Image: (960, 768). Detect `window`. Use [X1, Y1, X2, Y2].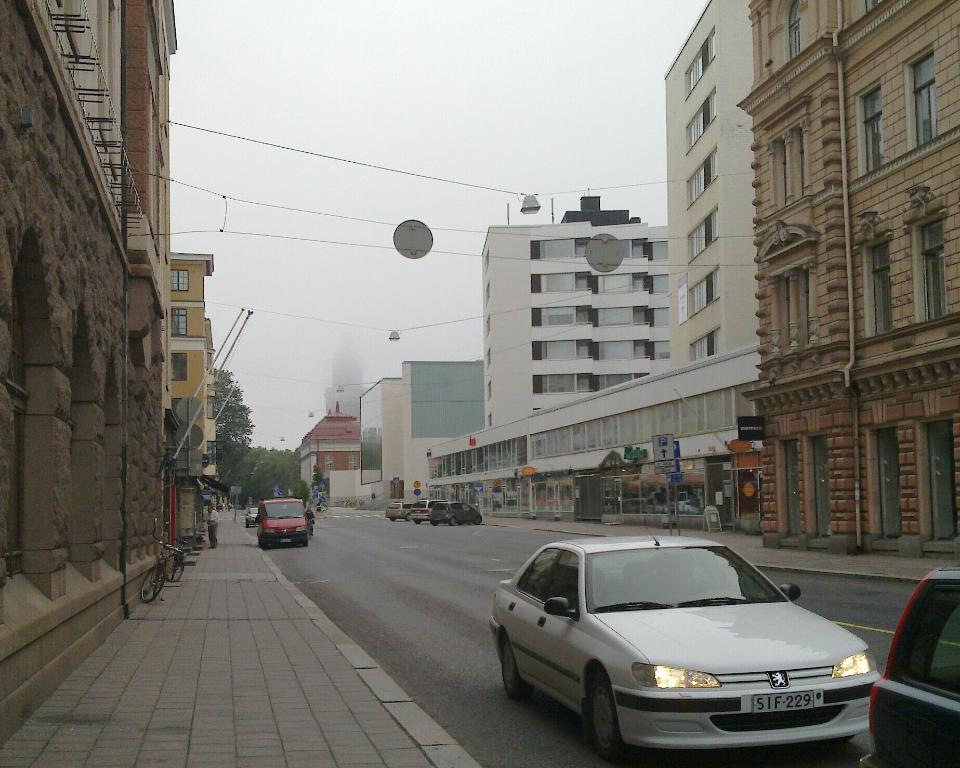
[324, 456, 333, 470].
